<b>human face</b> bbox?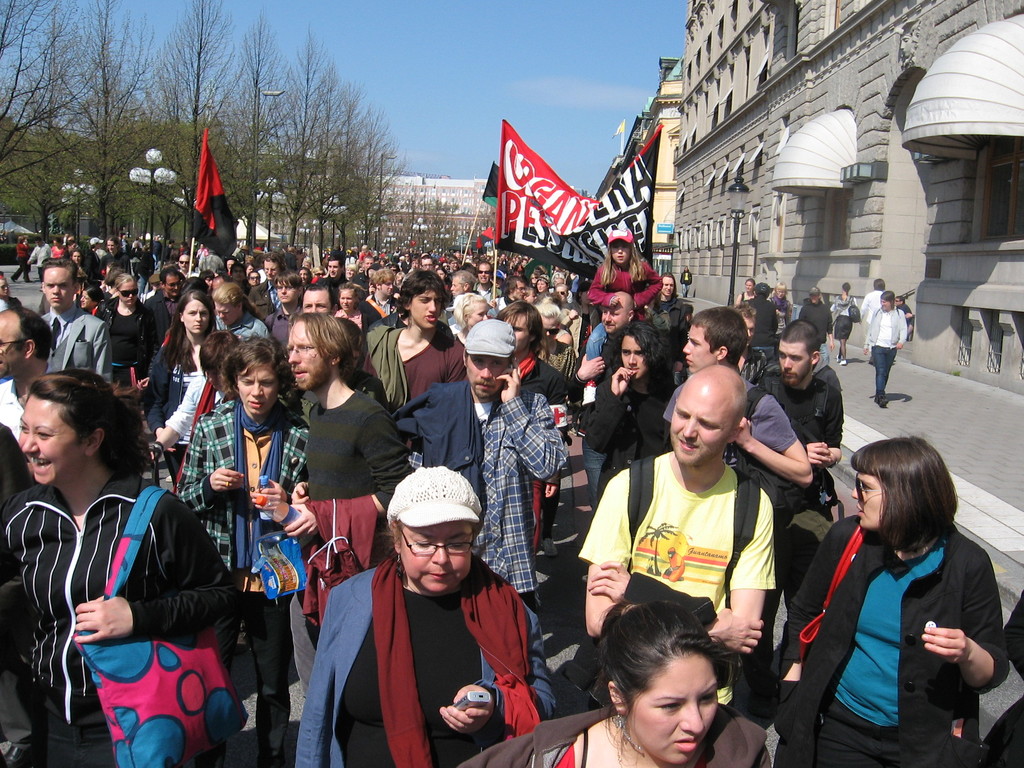
crop(540, 316, 561, 336)
